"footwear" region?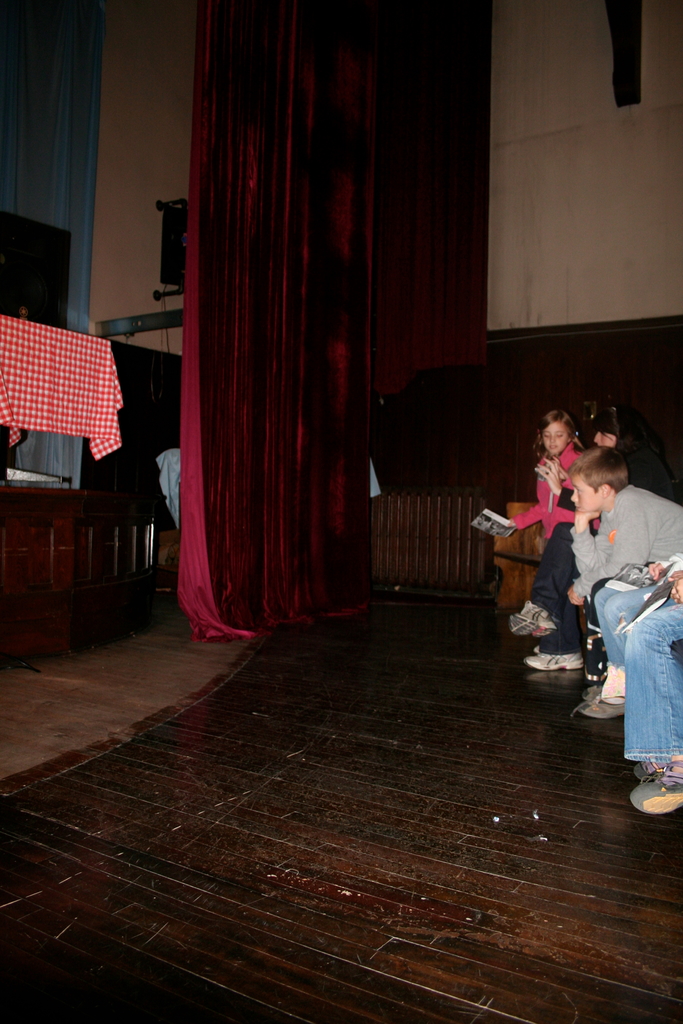
bbox=(581, 684, 604, 700)
